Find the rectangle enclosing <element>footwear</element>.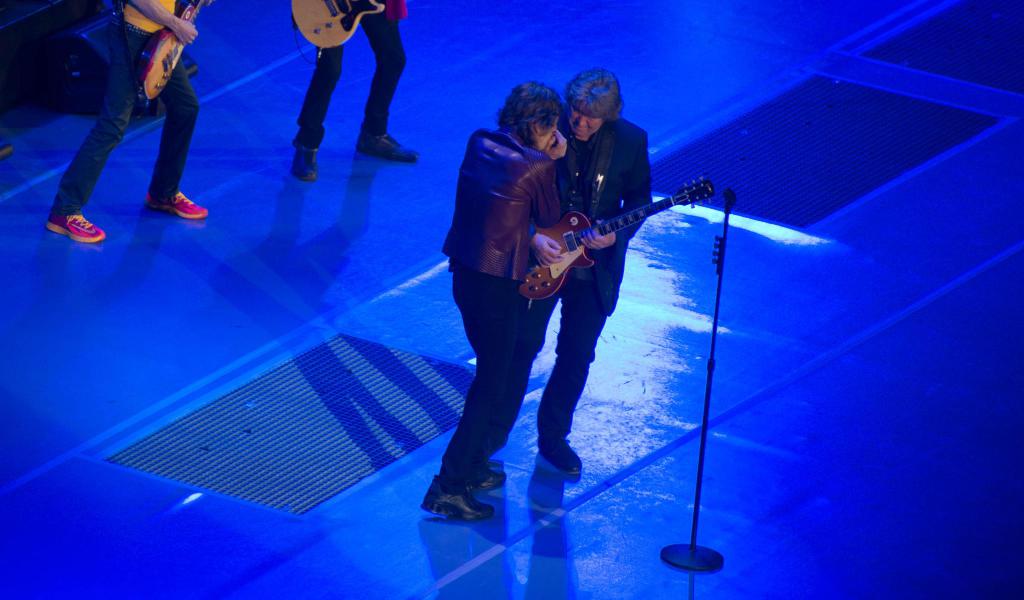
BBox(42, 210, 104, 243).
